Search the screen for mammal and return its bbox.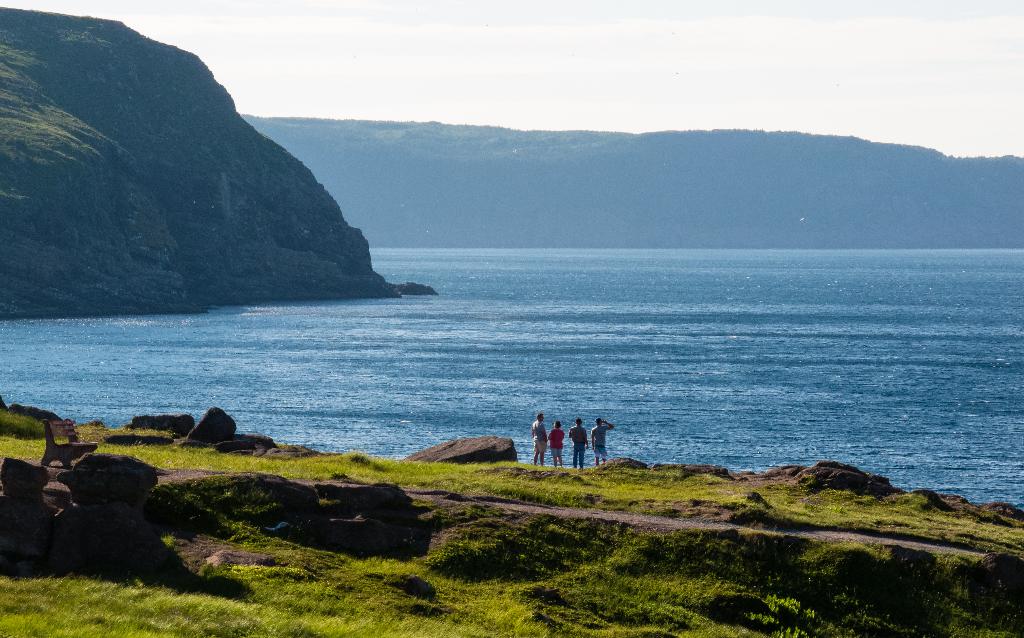
Found: {"left": 527, "top": 412, "right": 548, "bottom": 459}.
